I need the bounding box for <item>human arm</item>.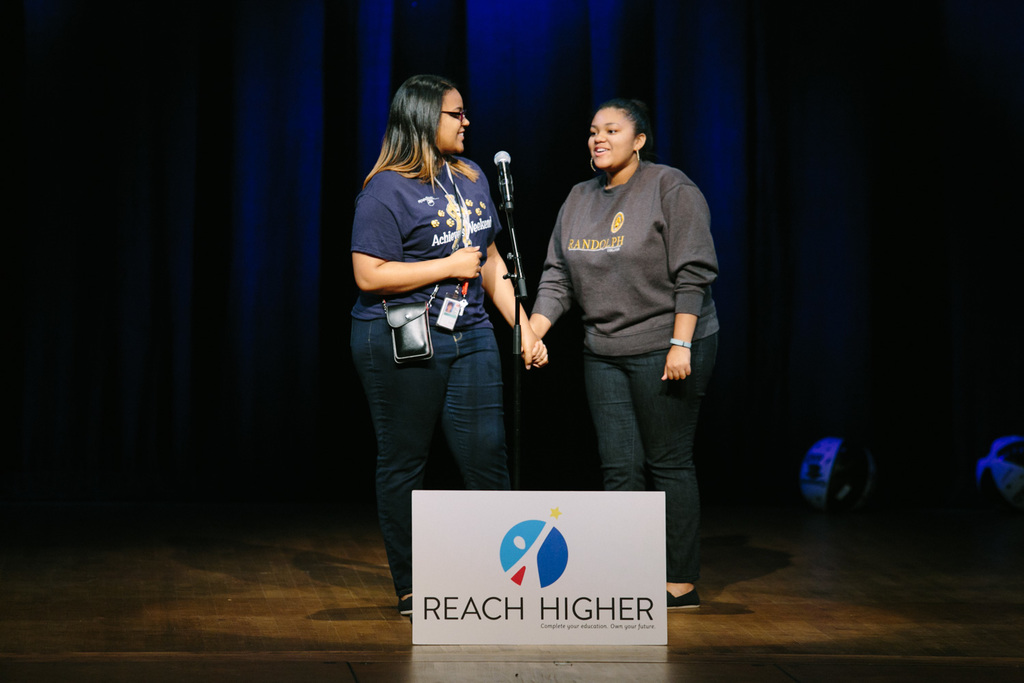
Here it is: detection(523, 212, 577, 363).
